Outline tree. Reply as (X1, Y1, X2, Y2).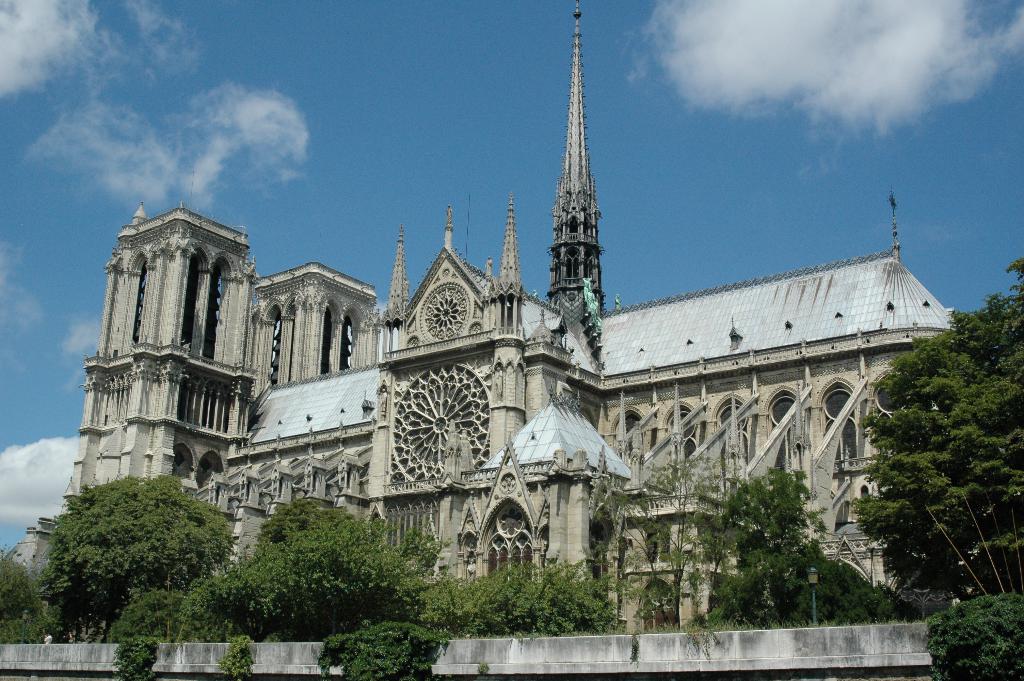
(0, 550, 44, 628).
